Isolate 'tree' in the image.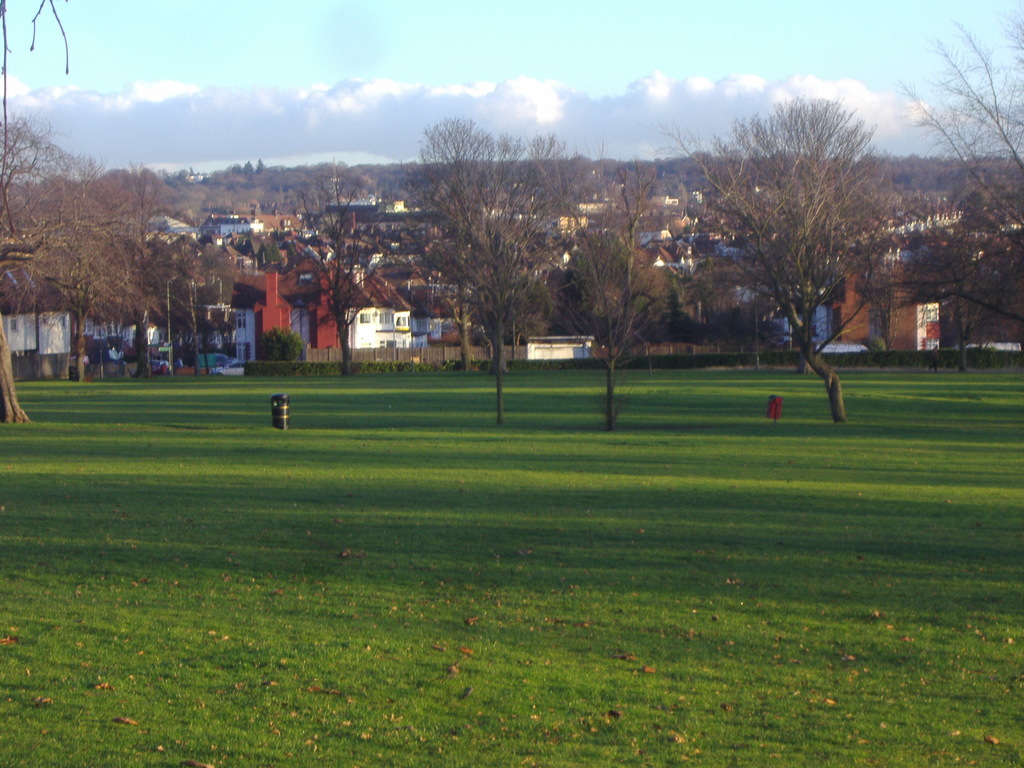
Isolated region: box=[0, 108, 156, 426].
